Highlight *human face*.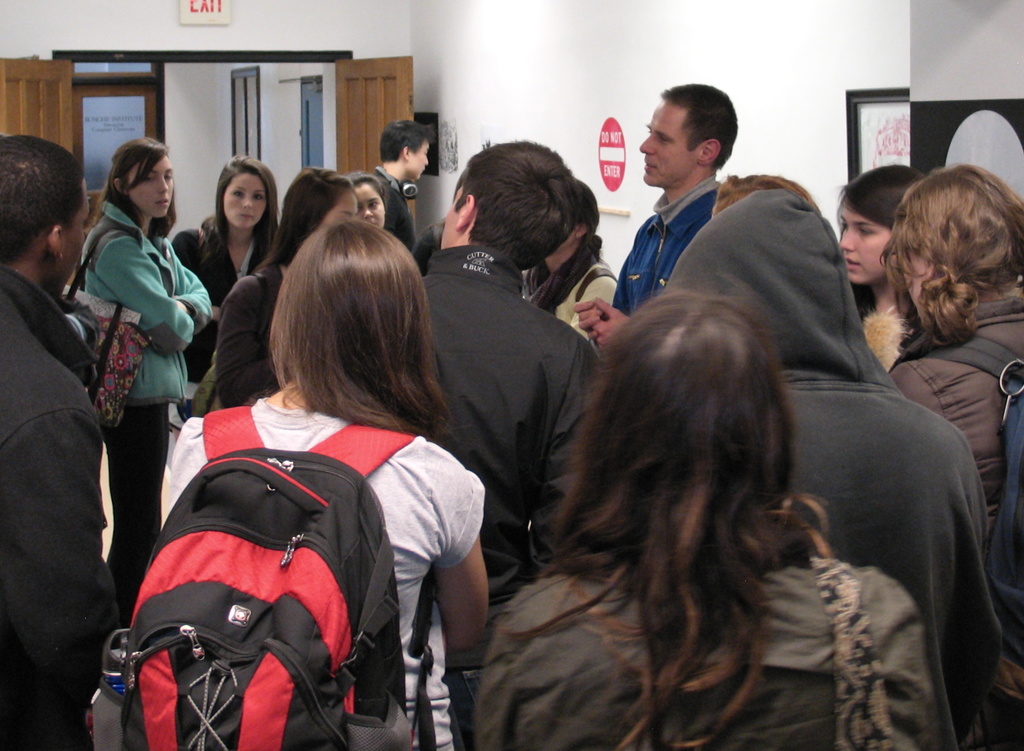
Highlighted region: x1=416 y1=141 x2=424 y2=179.
